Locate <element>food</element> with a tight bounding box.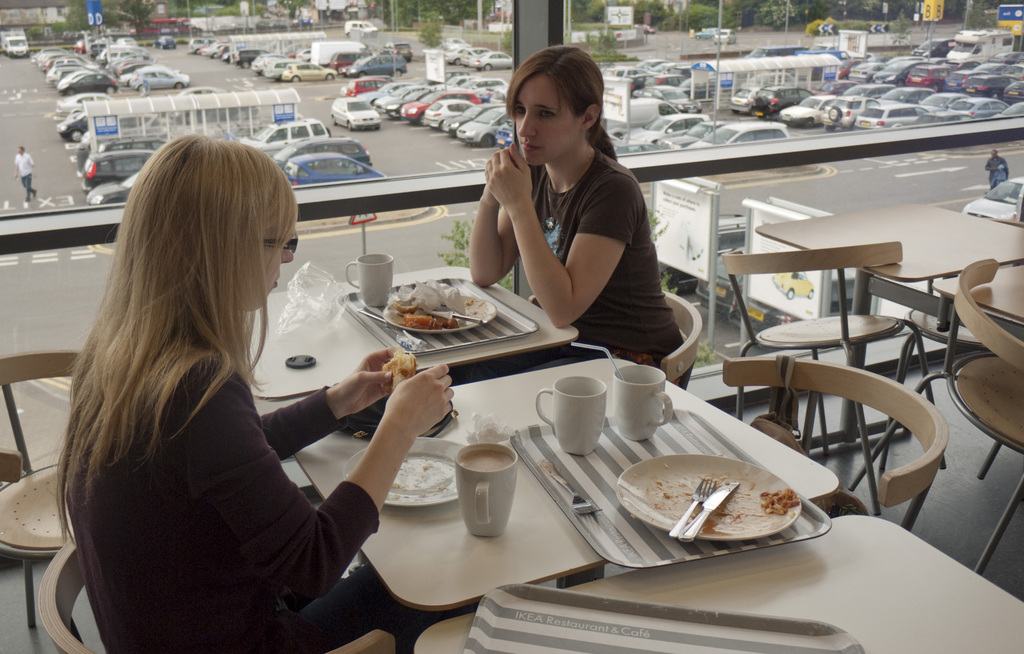
rect(381, 347, 417, 391).
